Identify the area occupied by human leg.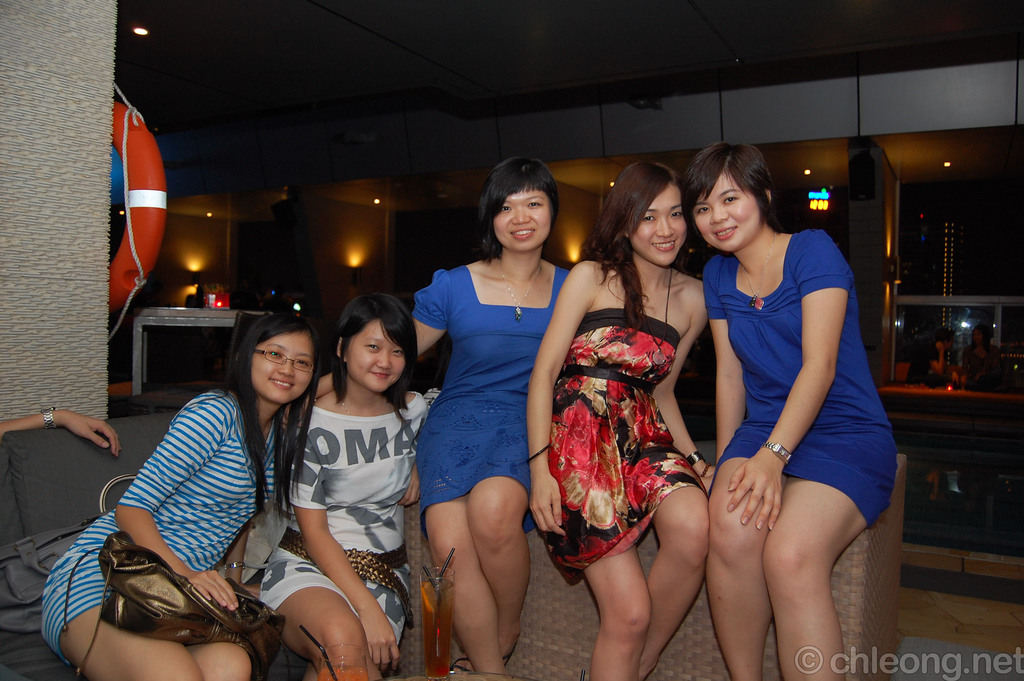
Area: <region>554, 491, 656, 679</region>.
